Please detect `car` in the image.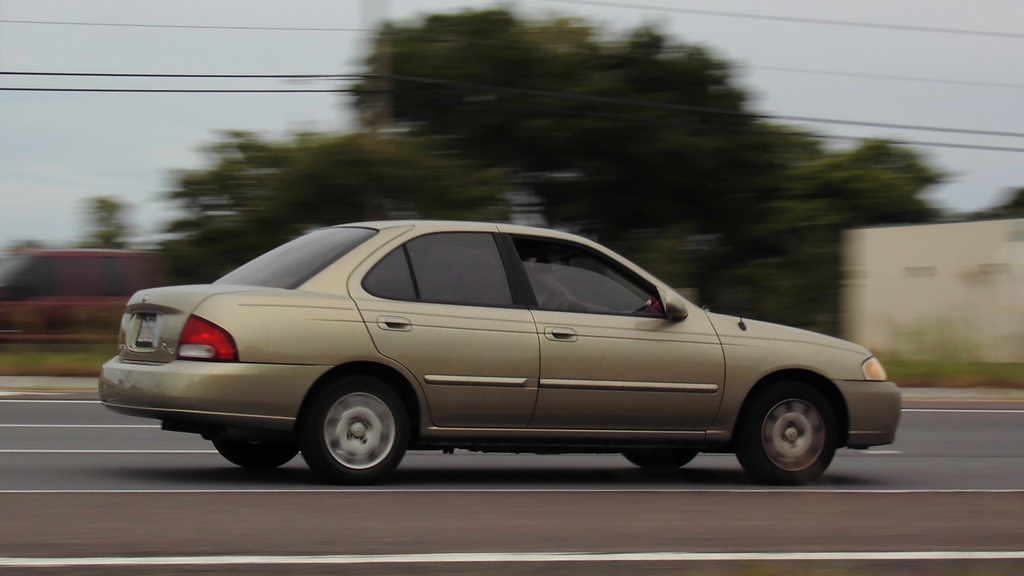
<bbox>97, 225, 900, 484</bbox>.
